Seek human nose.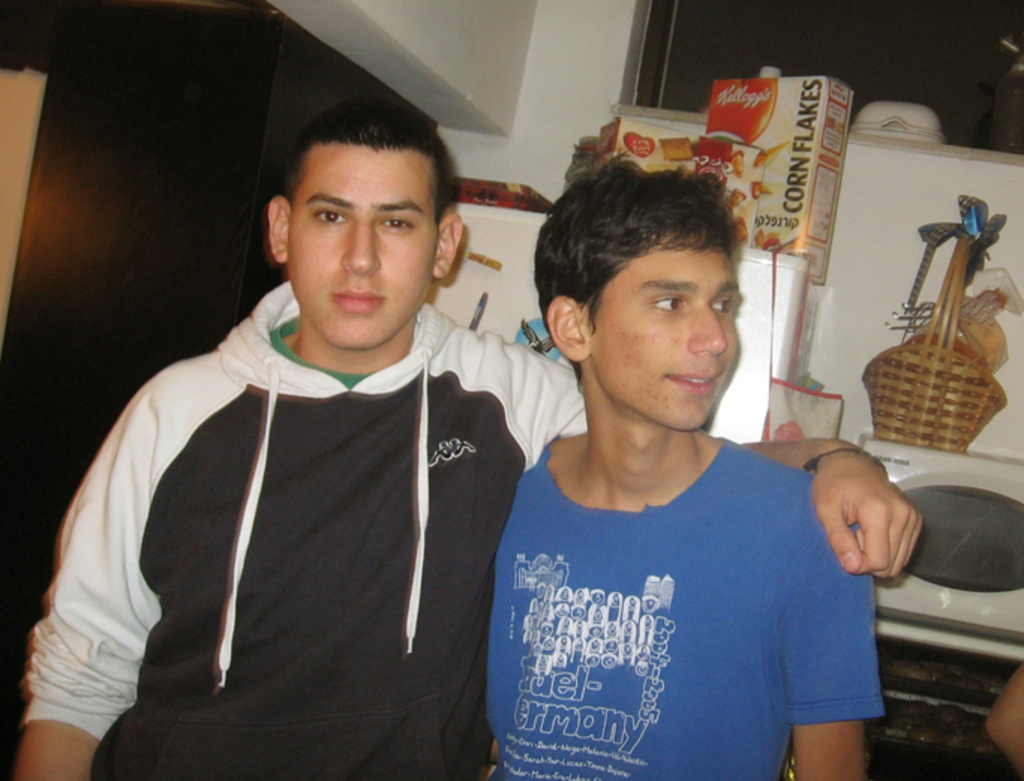
BBox(685, 304, 727, 360).
